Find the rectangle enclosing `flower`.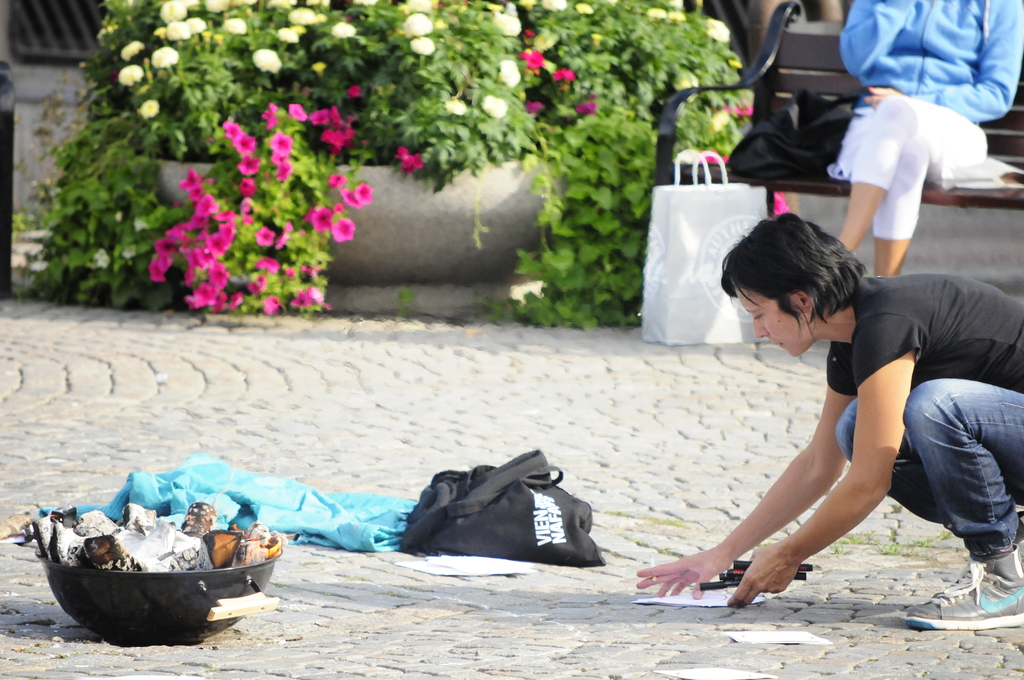
detection(310, 61, 327, 79).
